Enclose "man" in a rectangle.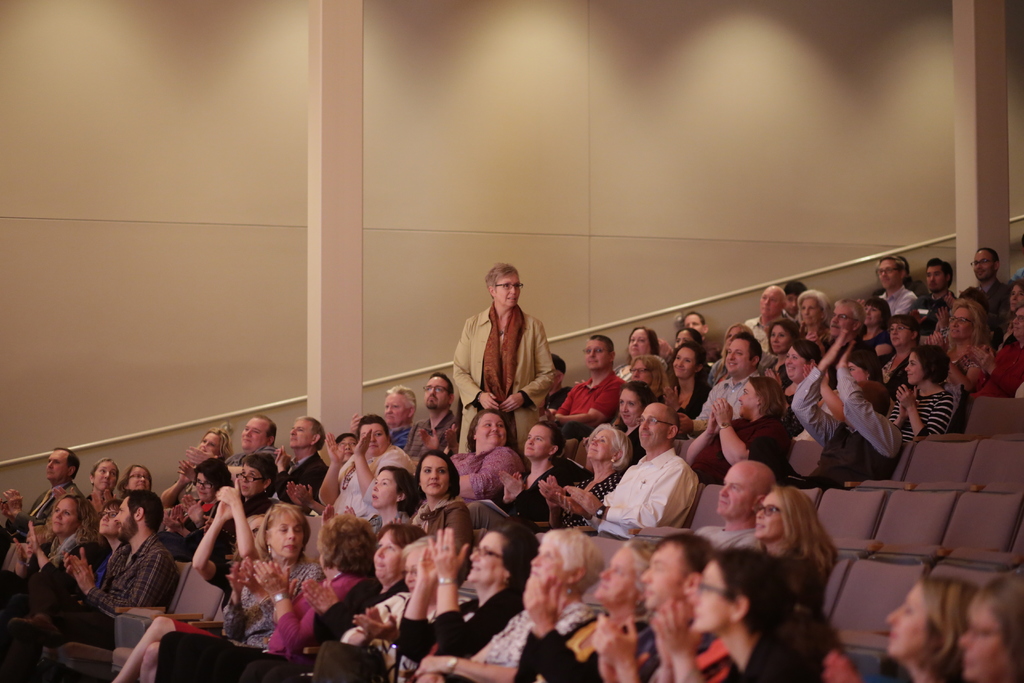
pyautogui.locateOnScreen(83, 488, 179, 650).
